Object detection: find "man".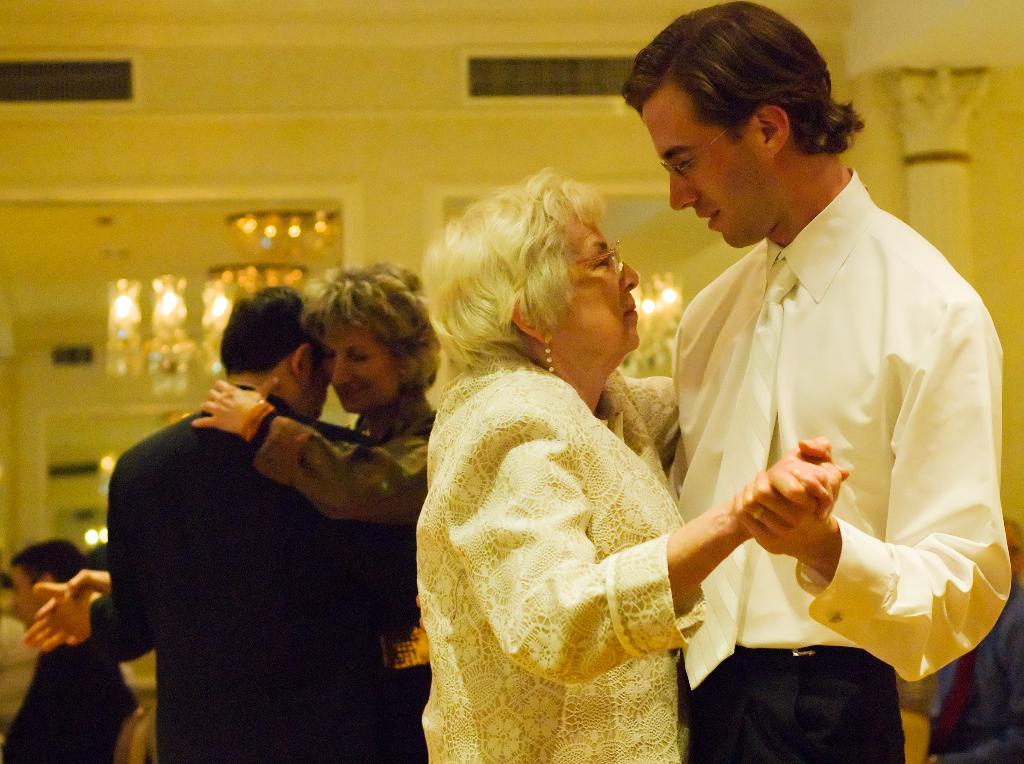
region(0, 539, 156, 763).
